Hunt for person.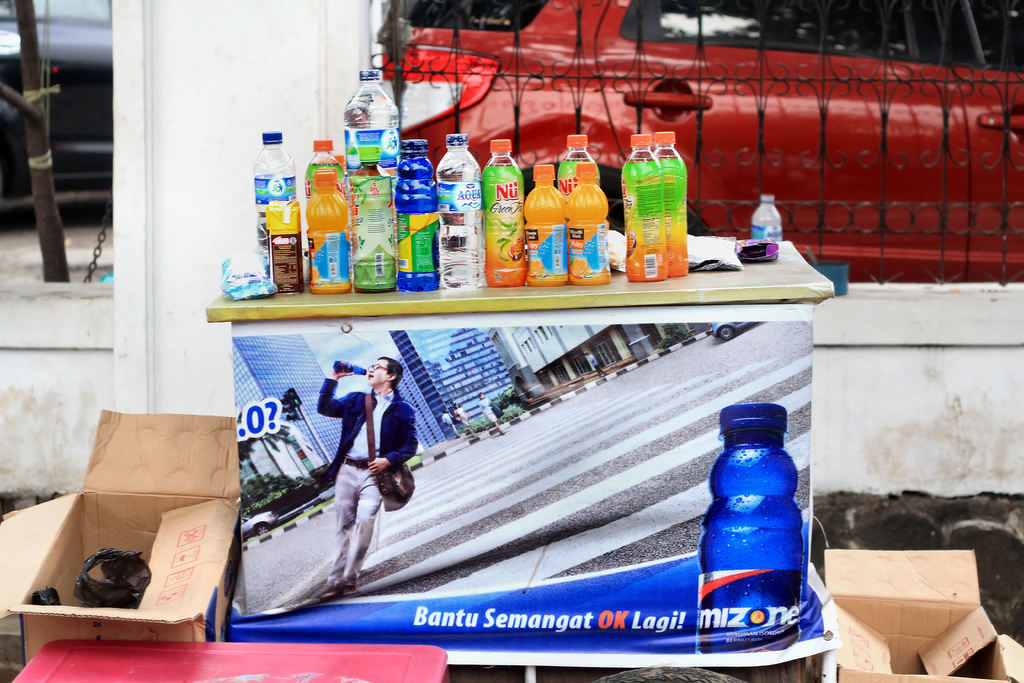
Hunted down at box(321, 338, 412, 588).
